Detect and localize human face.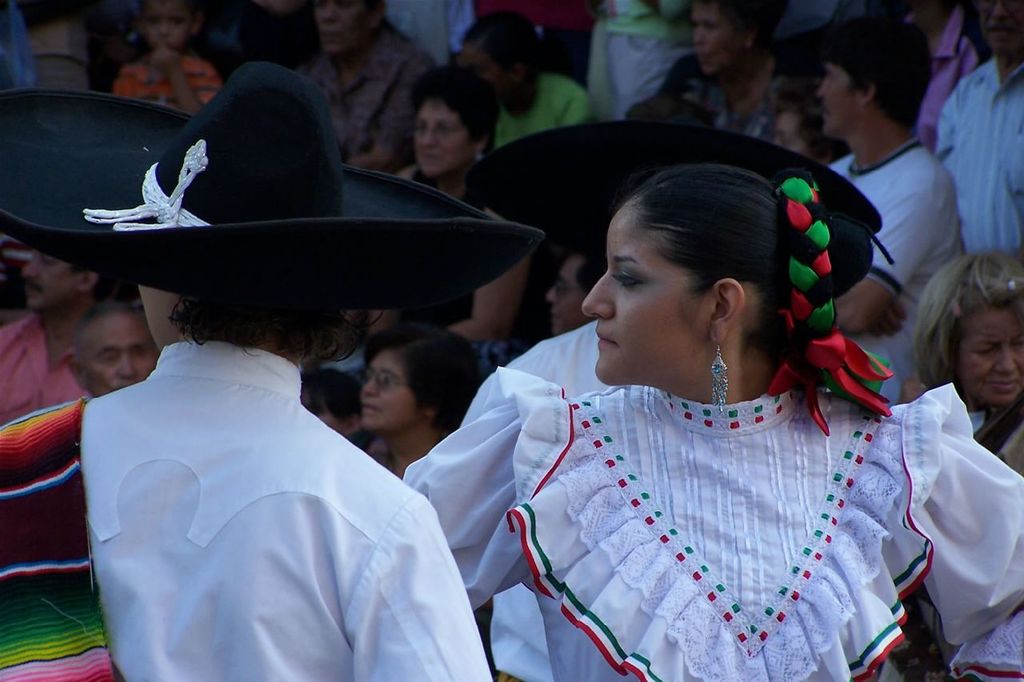
Localized at bbox=[456, 32, 521, 102].
